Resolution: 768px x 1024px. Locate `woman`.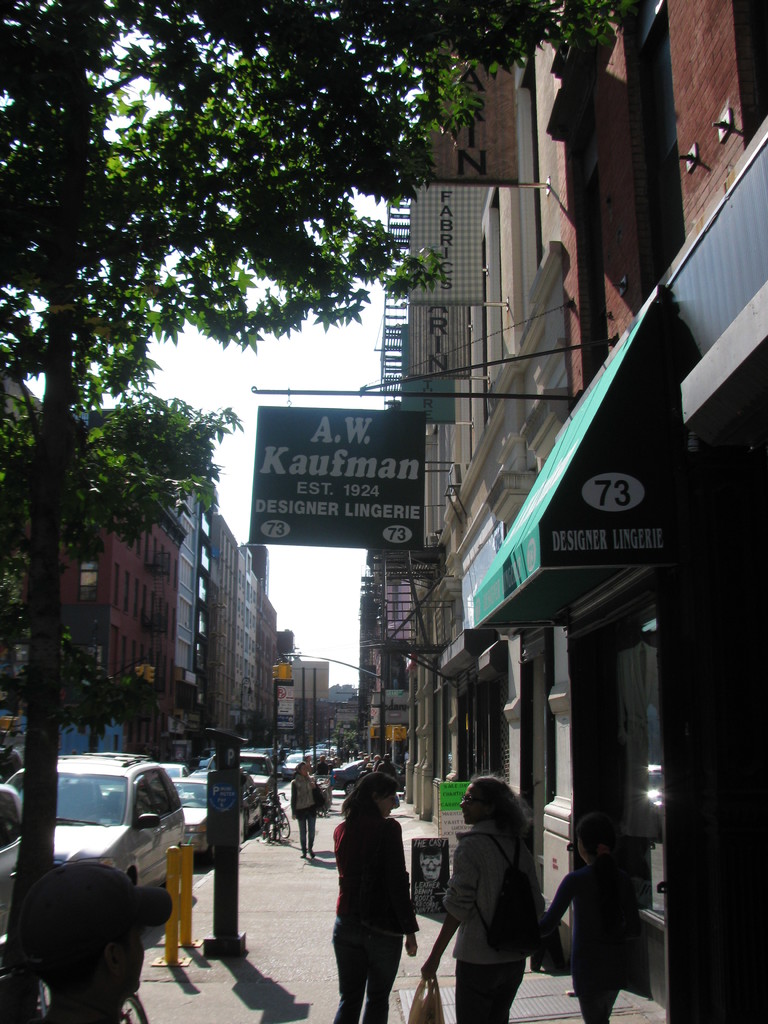
crop(21, 860, 182, 1023).
